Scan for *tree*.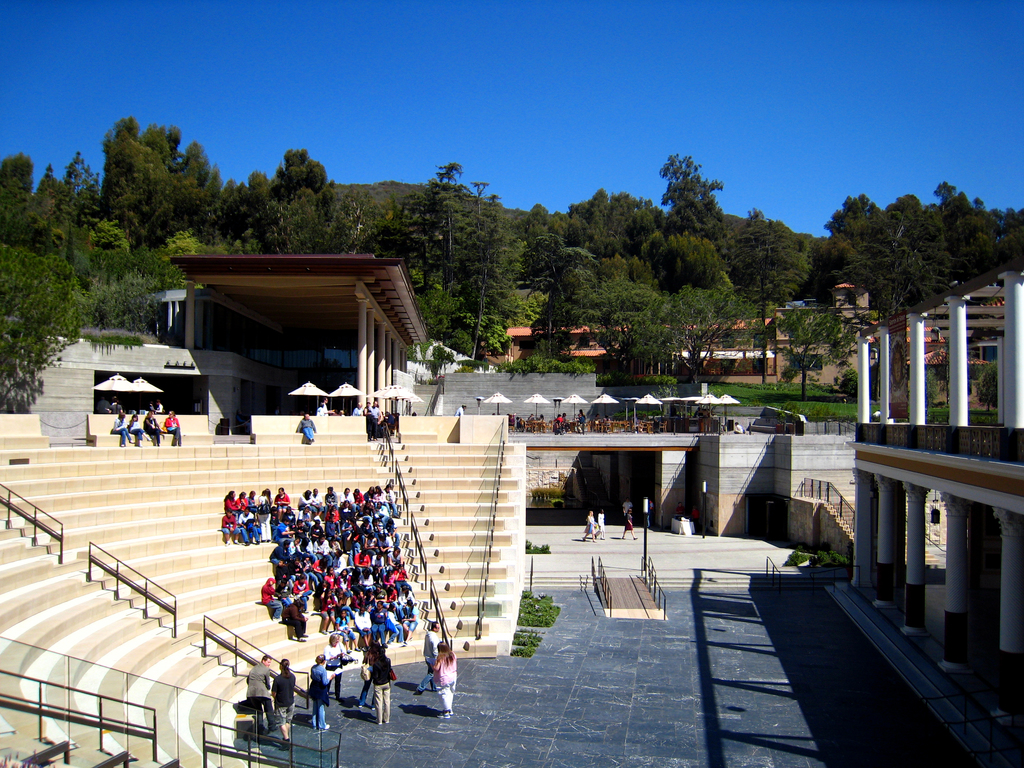
Scan result: bbox=[72, 108, 215, 242].
